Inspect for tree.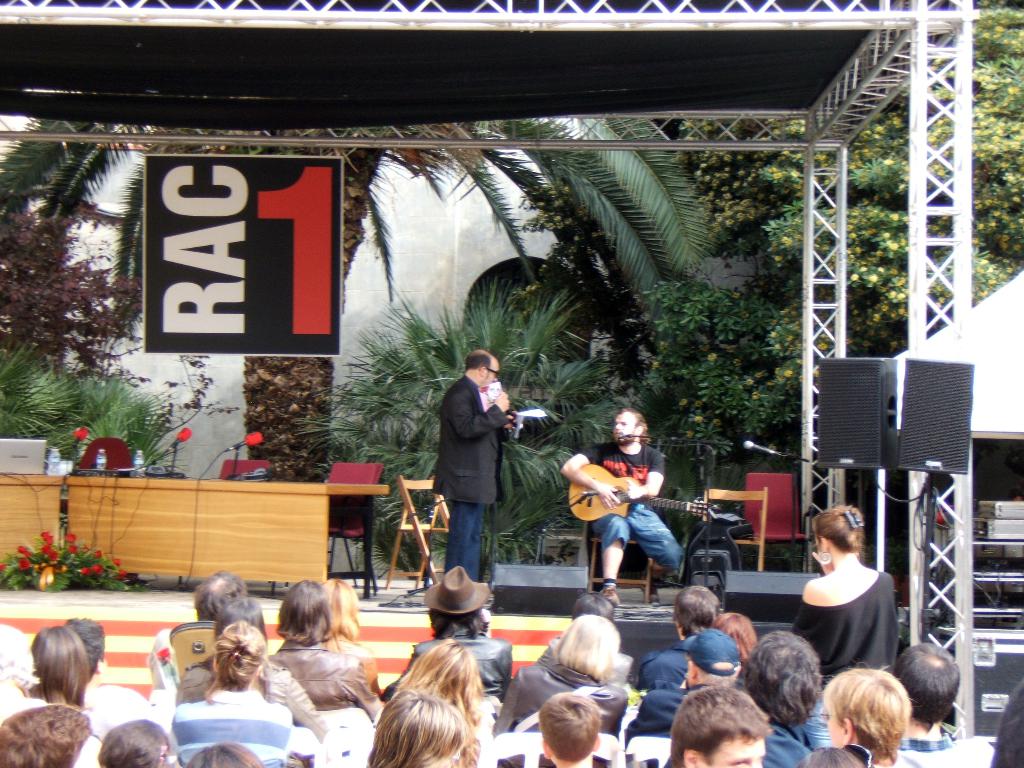
Inspection: locate(509, 0, 1023, 455).
